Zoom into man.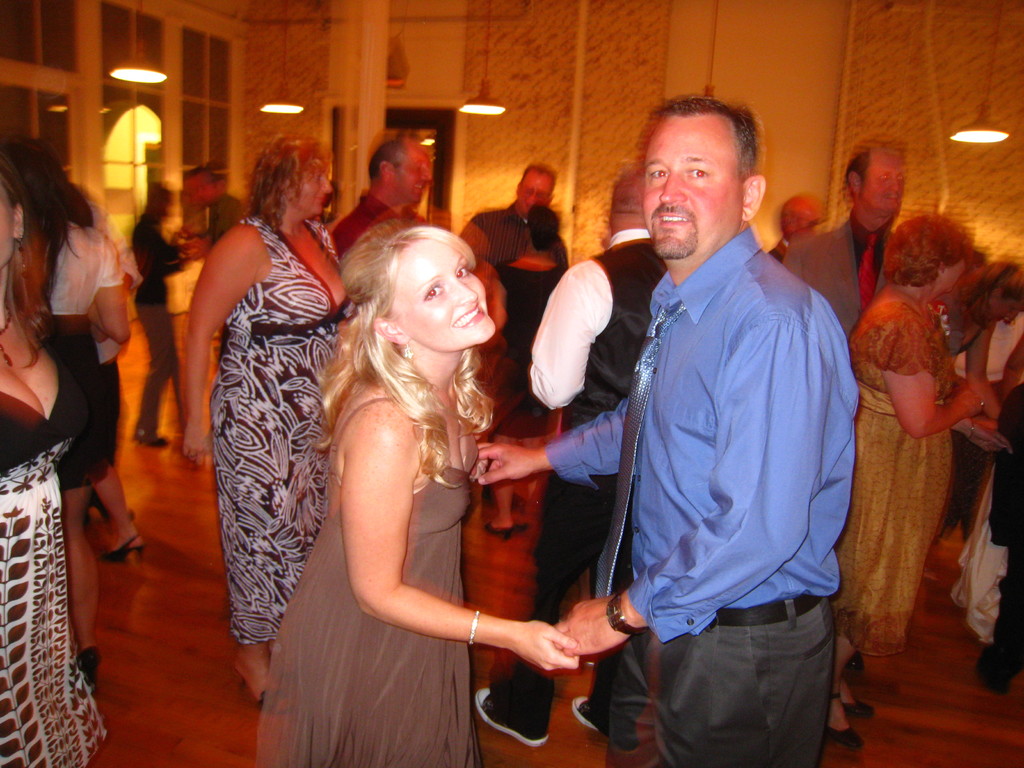
Zoom target: l=336, t=108, r=455, b=261.
